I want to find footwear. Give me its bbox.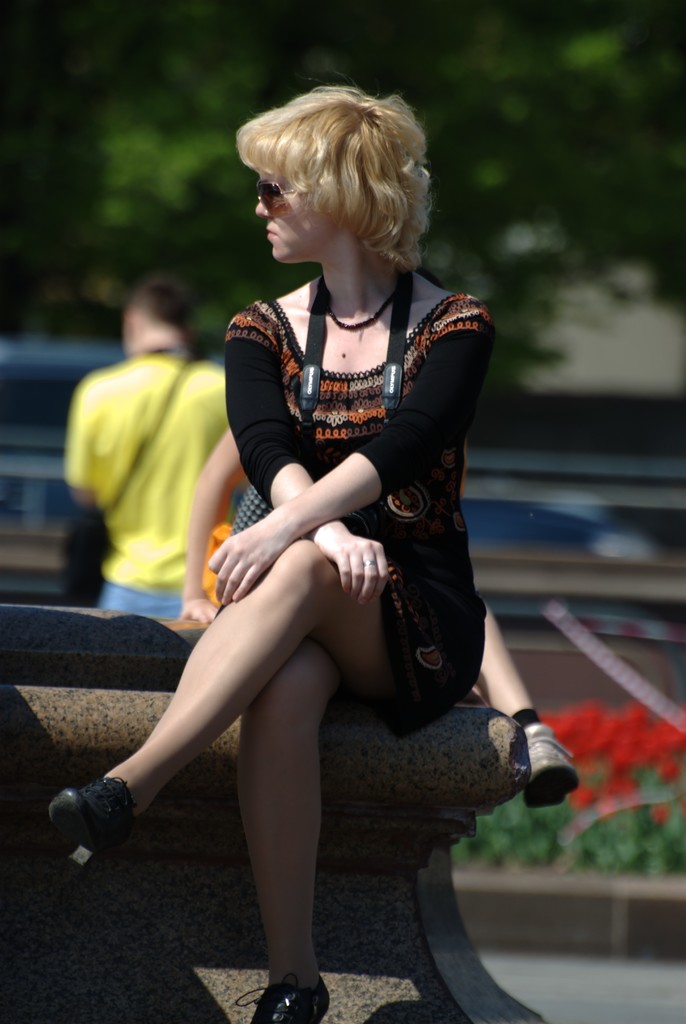
(left=521, top=721, right=577, bottom=809).
